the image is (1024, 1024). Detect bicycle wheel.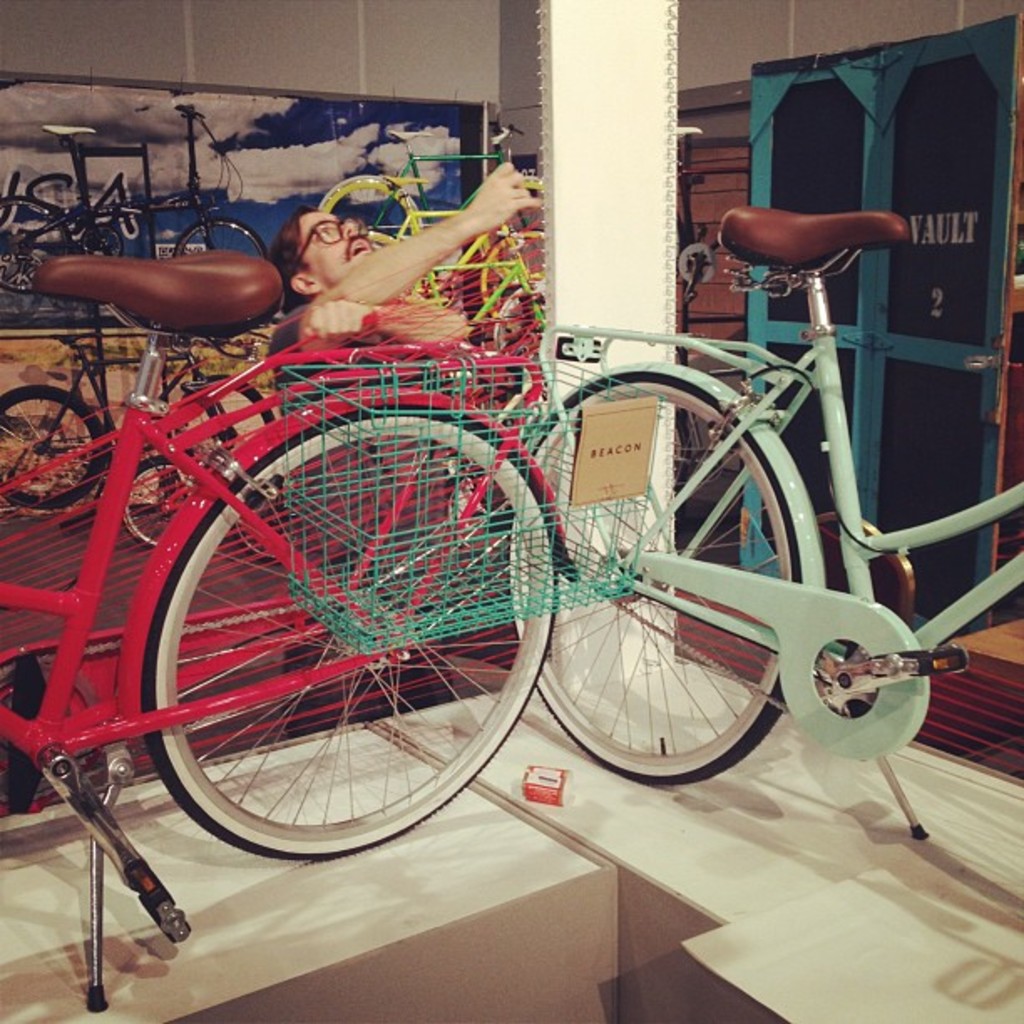
Detection: {"left": 181, "top": 373, "right": 276, "bottom": 457}.
